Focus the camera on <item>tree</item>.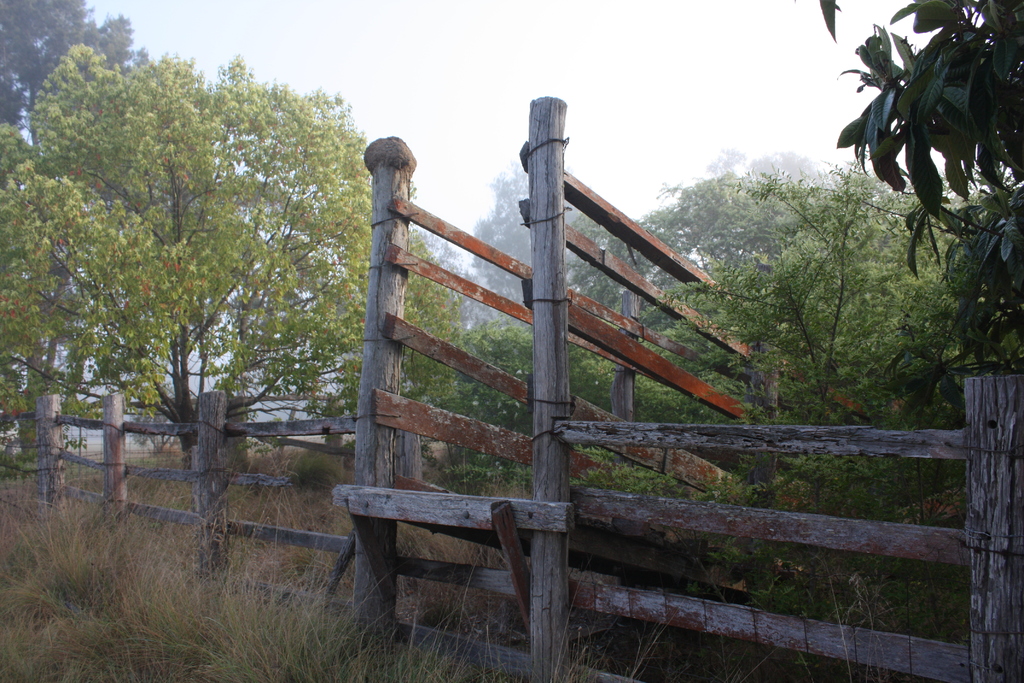
Focus region: pyautogui.locateOnScreen(422, 311, 604, 509).
